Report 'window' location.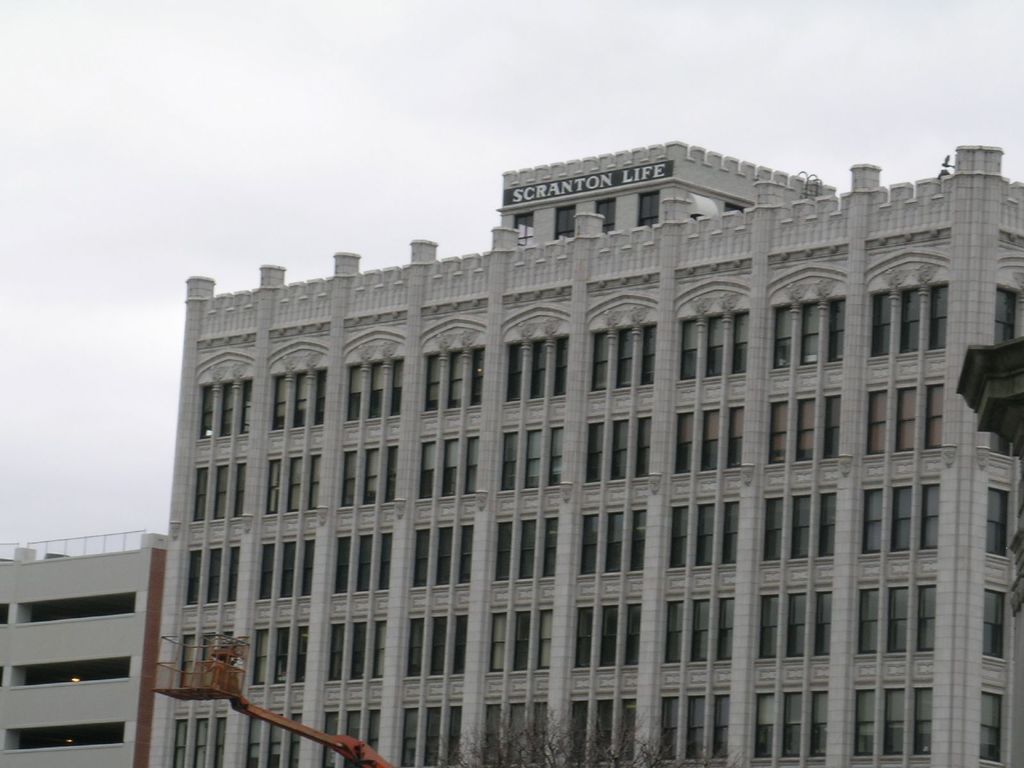
Report: bbox(401, 707, 461, 767).
